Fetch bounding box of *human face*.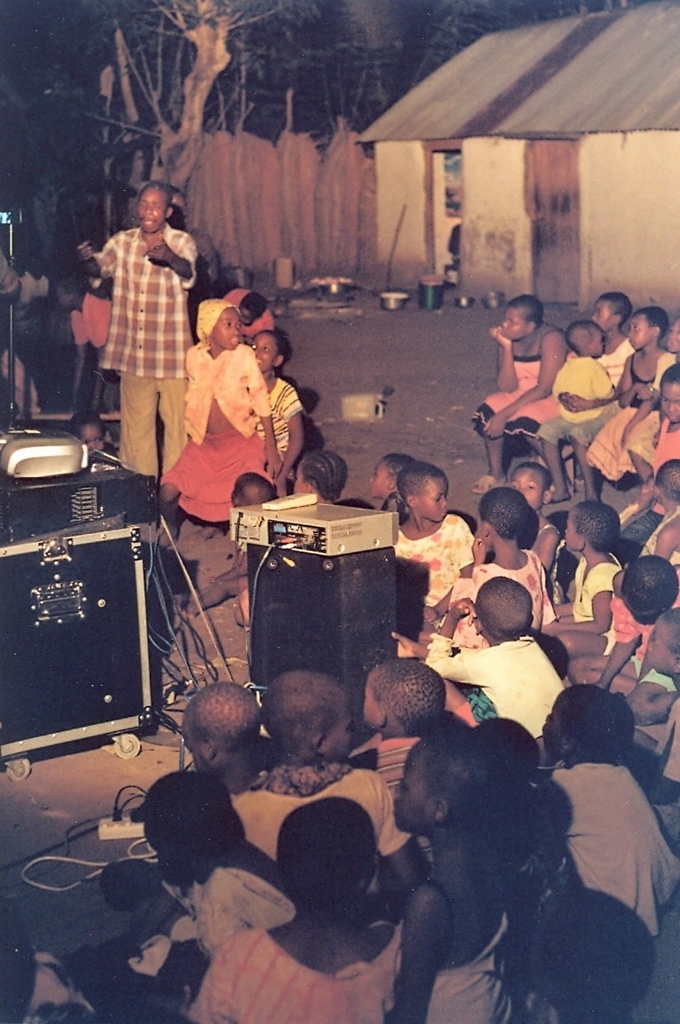
Bbox: bbox=(659, 377, 679, 425).
